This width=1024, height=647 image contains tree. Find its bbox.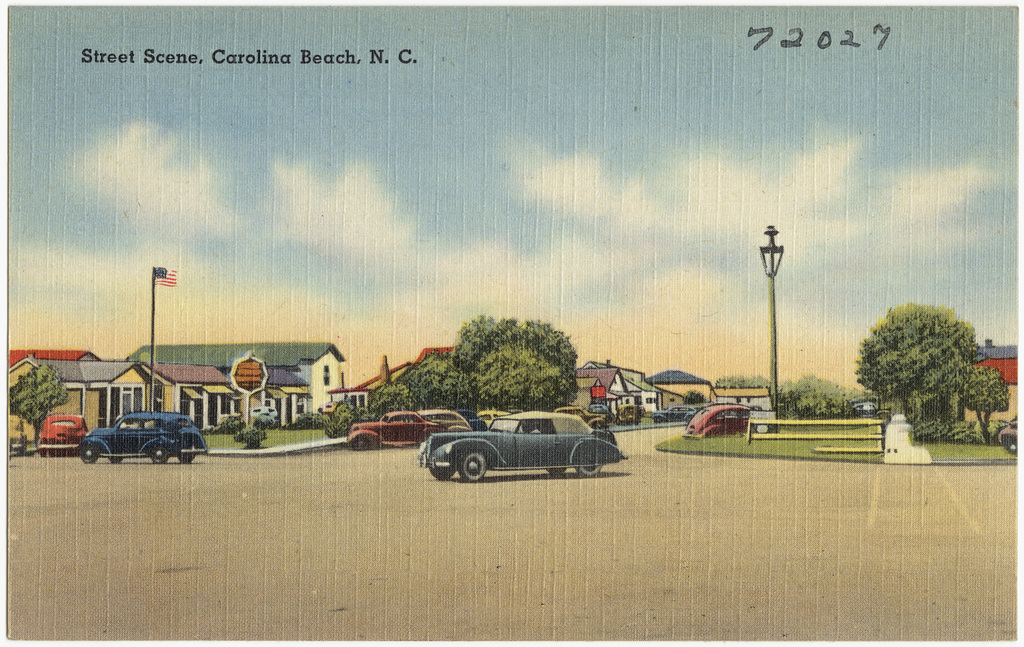
BBox(12, 364, 73, 460).
